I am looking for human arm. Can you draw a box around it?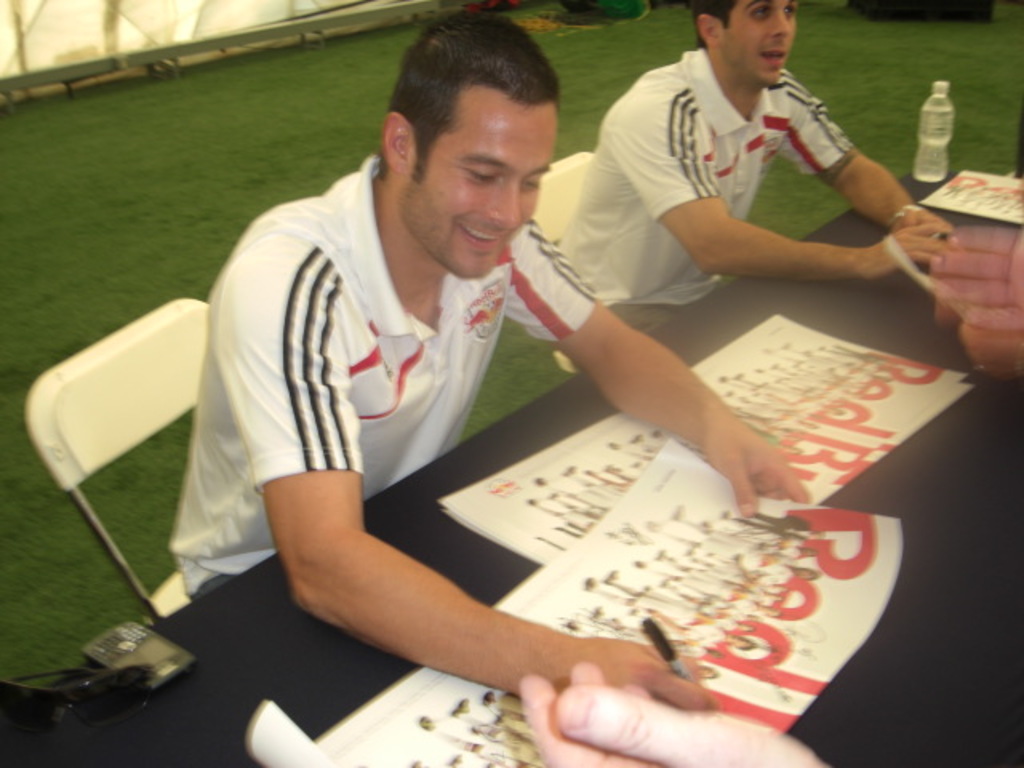
Sure, the bounding box is (left=614, top=160, right=947, bottom=291).
